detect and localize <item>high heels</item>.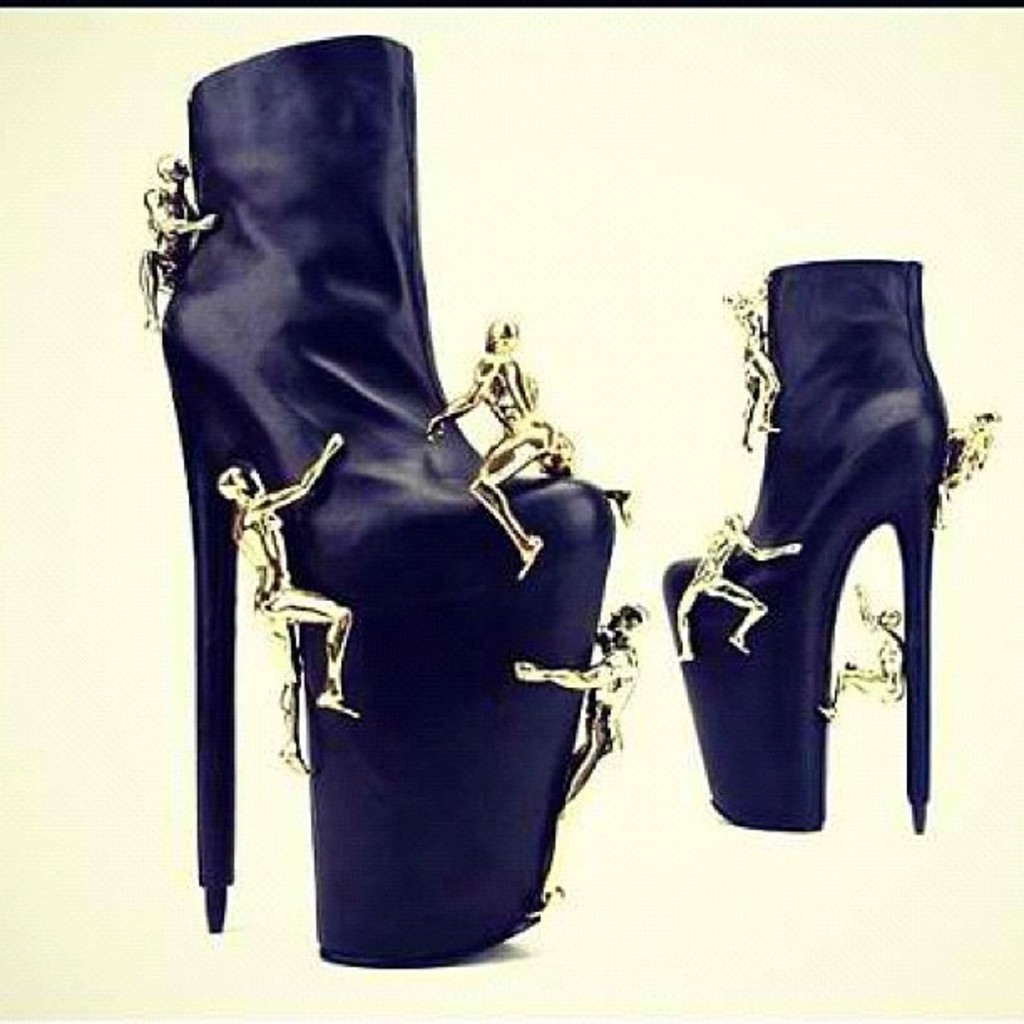
Localized at (151,28,627,975).
